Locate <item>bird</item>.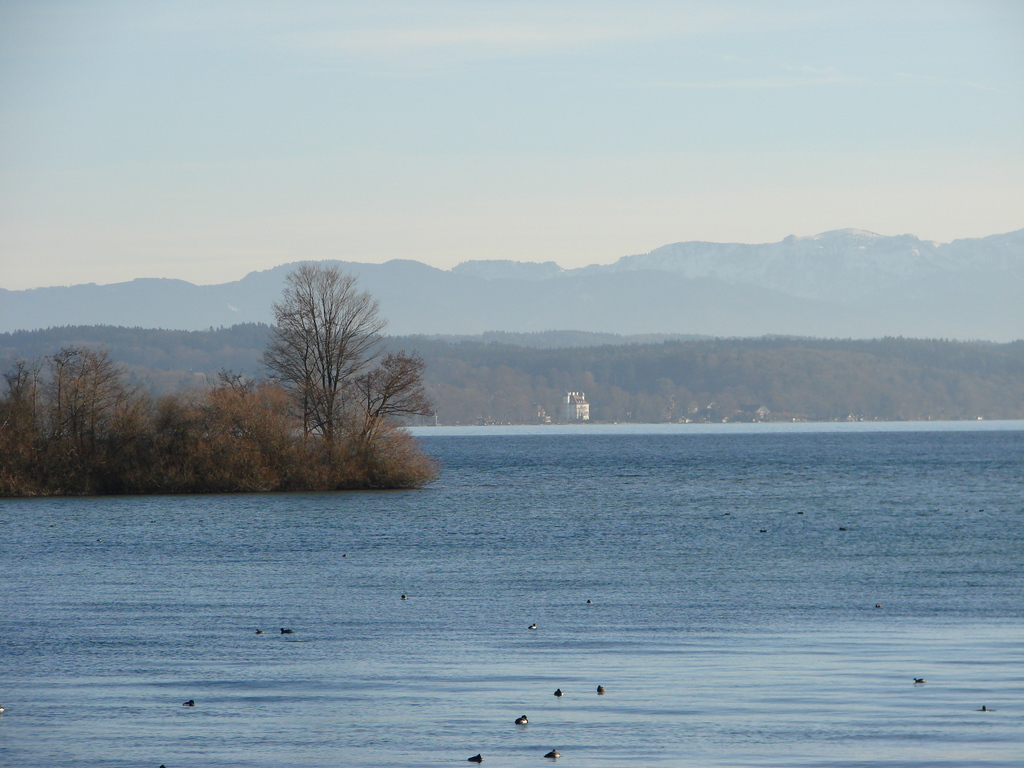
Bounding box: [842, 526, 843, 531].
